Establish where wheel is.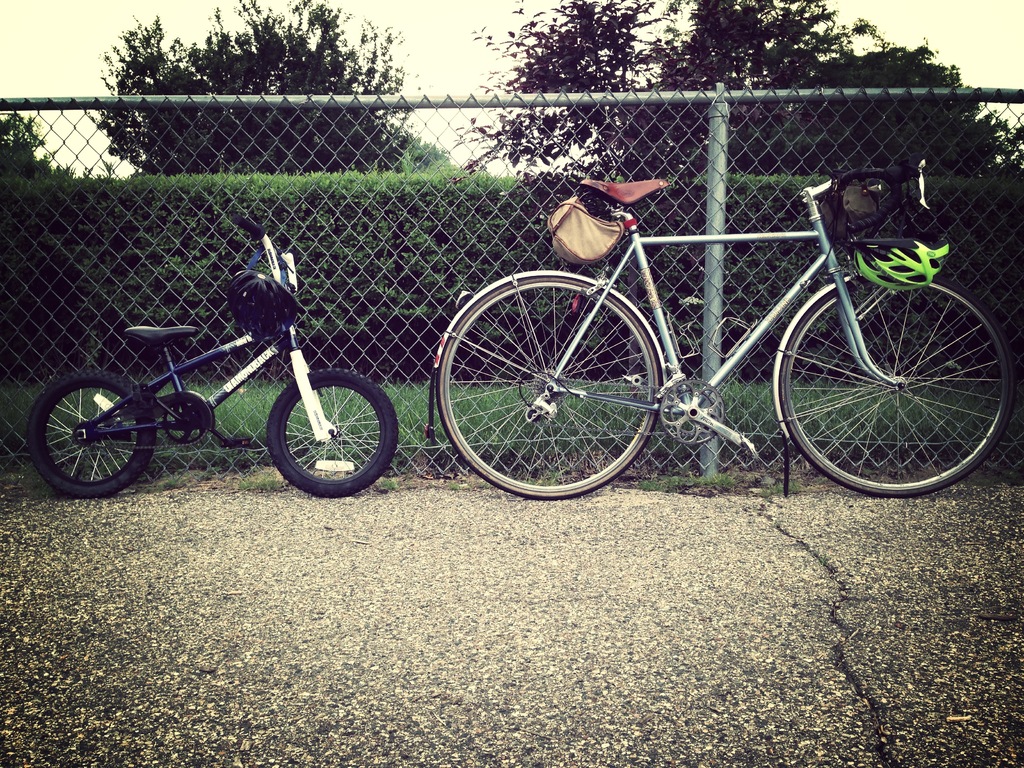
Established at pyautogui.locateOnScreen(432, 273, 674, 491).
